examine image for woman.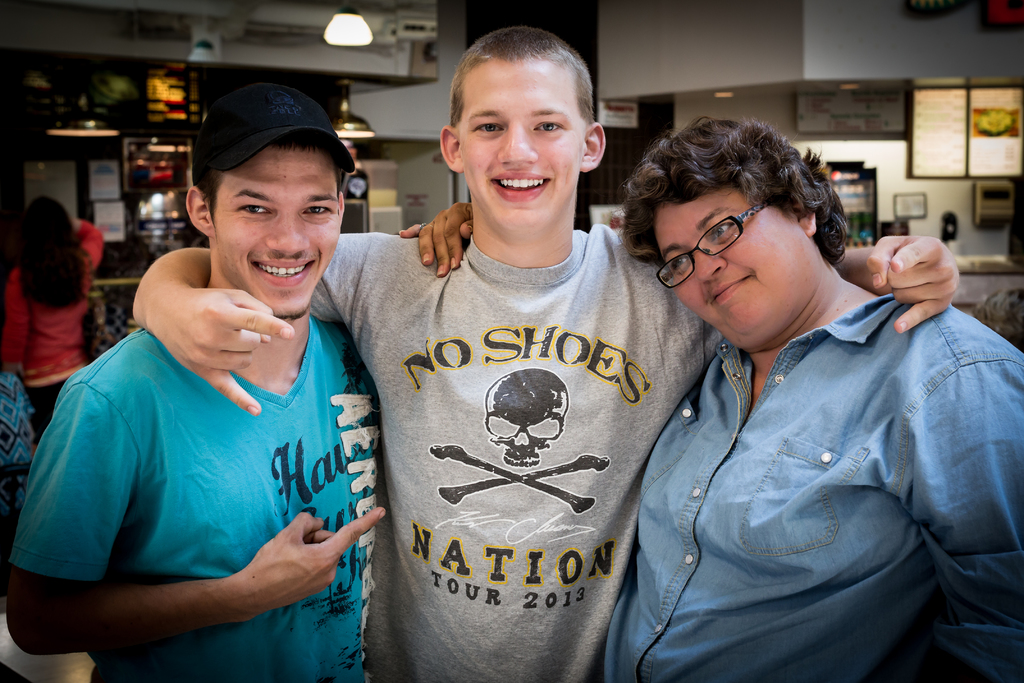
Examination result: rect(0, 195, 108, 436).
